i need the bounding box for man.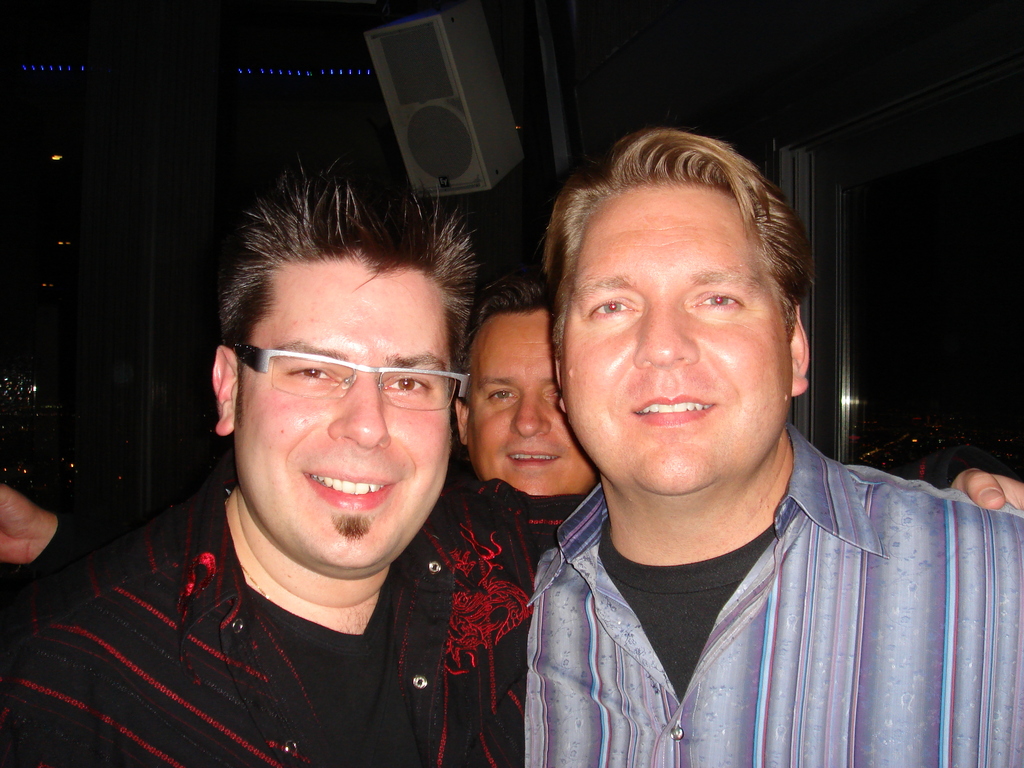
Here it is: (x1=0, y1=172, x2=1023, y2=767).
